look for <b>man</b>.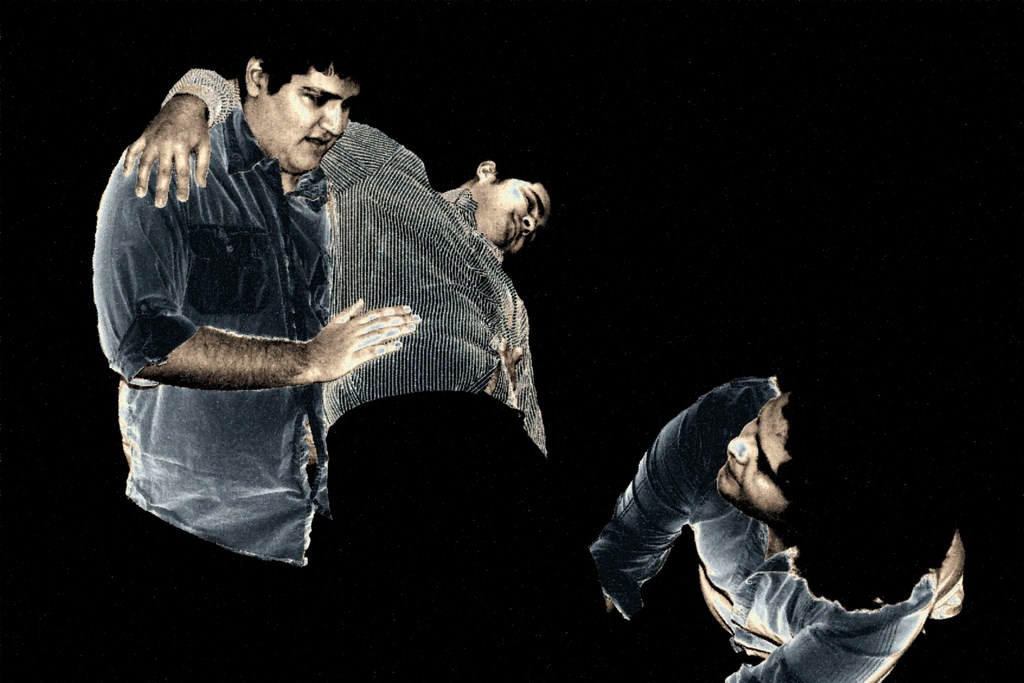
Found: [125, 65, 576, 682].
